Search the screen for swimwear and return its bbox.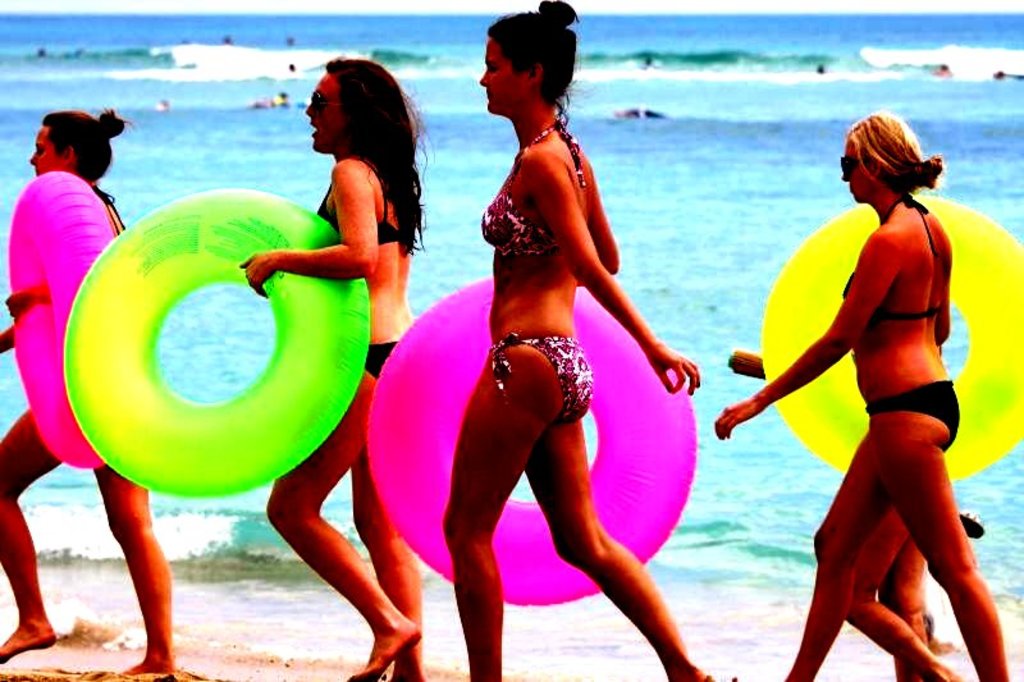
Found: bbox(477, 122, 595, 251).
